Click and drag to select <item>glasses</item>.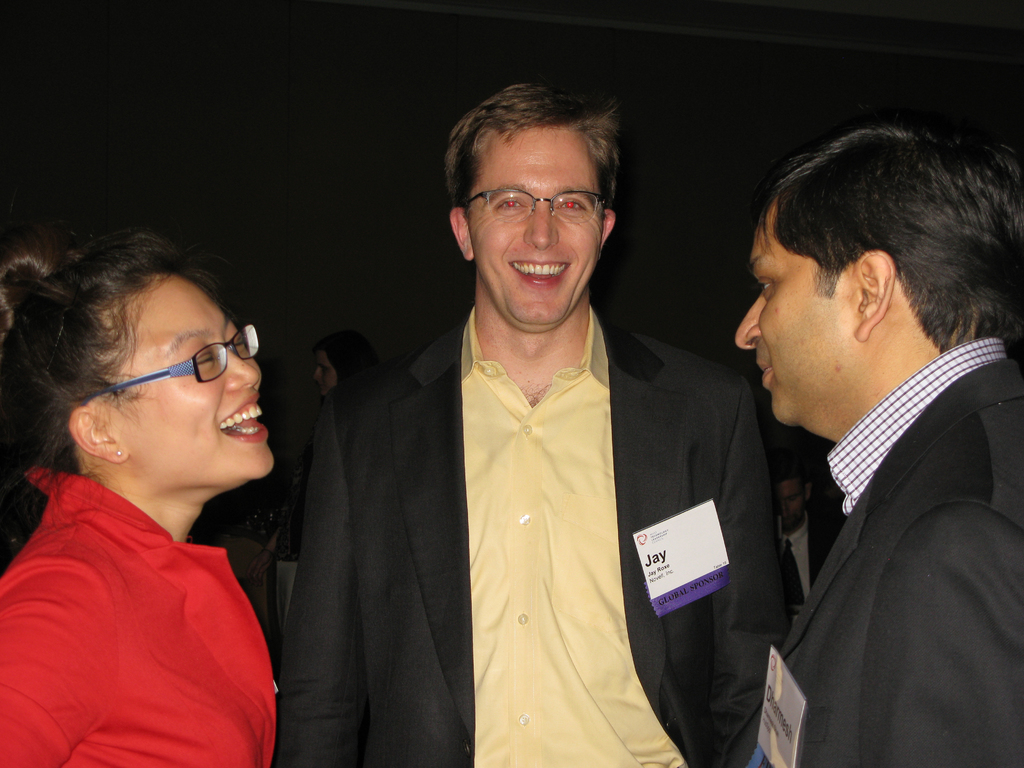
Selection: x1=461 y1=175 x2=613 y2=227.
